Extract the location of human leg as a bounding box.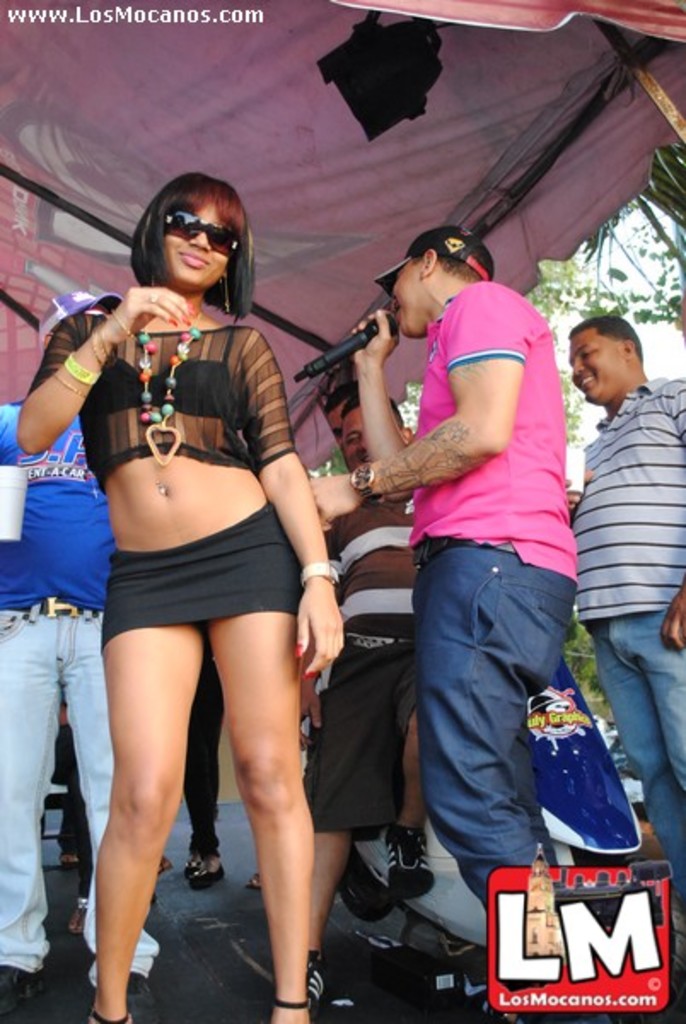
(640, 601, 684, 800).
